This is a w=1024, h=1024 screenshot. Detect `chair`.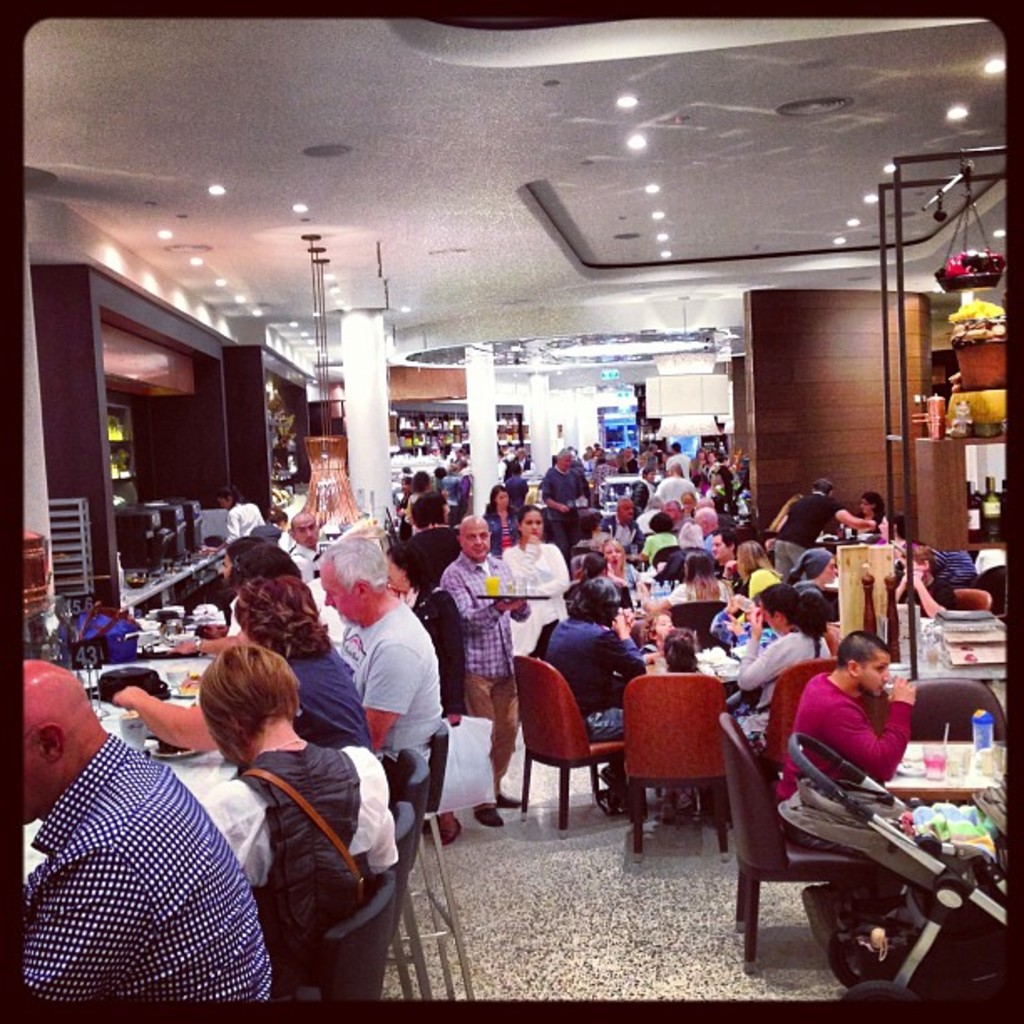
box(366, 801, 433, 1001).
